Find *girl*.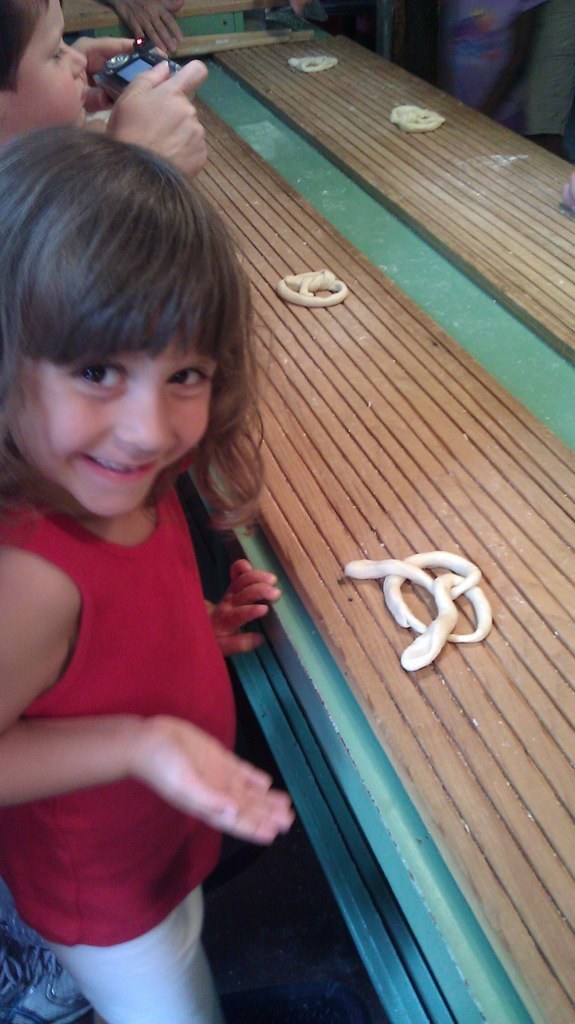
[0,122,288,1023].
